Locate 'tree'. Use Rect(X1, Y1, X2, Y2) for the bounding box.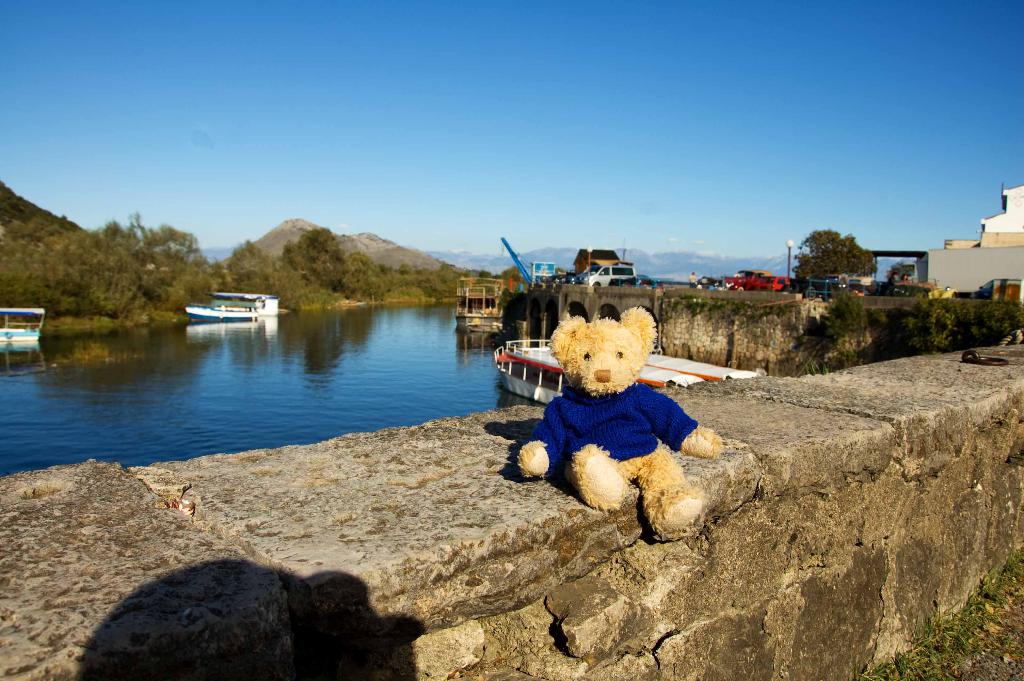
Rect(500, 264, 522, 283).
